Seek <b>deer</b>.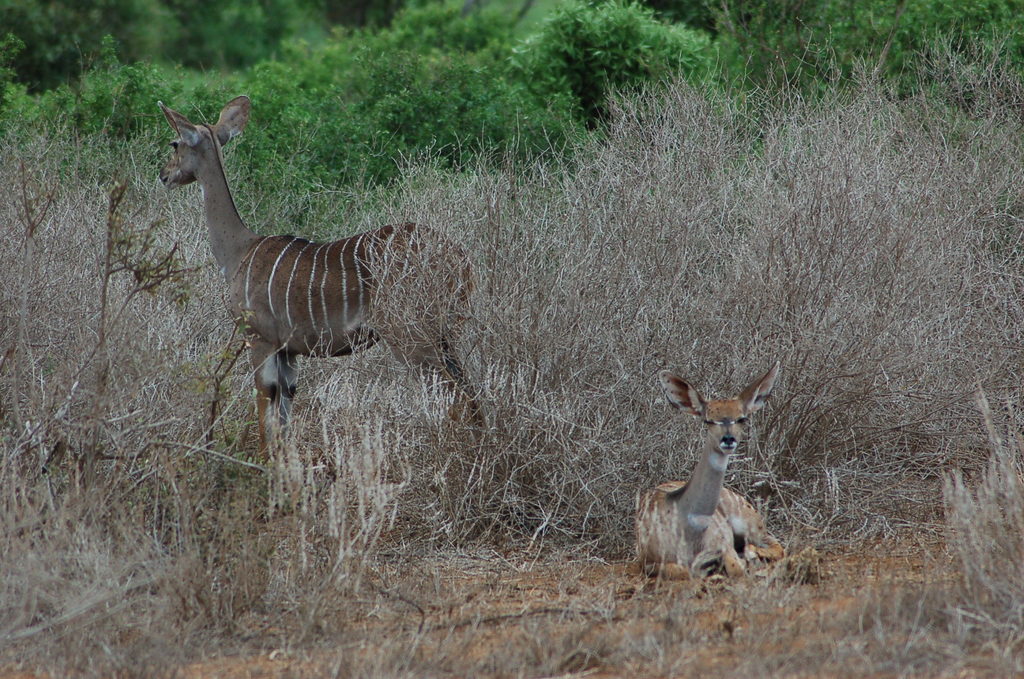
rect(628, 357, 787, 573).
